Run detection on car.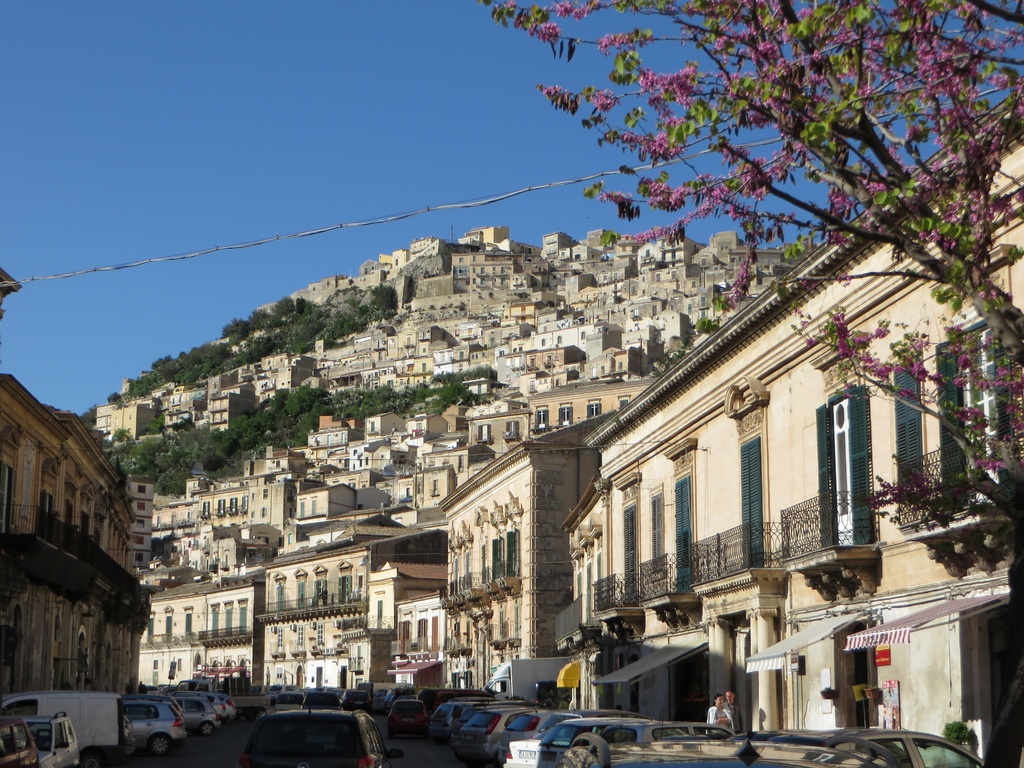
Result: box(450, 702, 544, 767).
